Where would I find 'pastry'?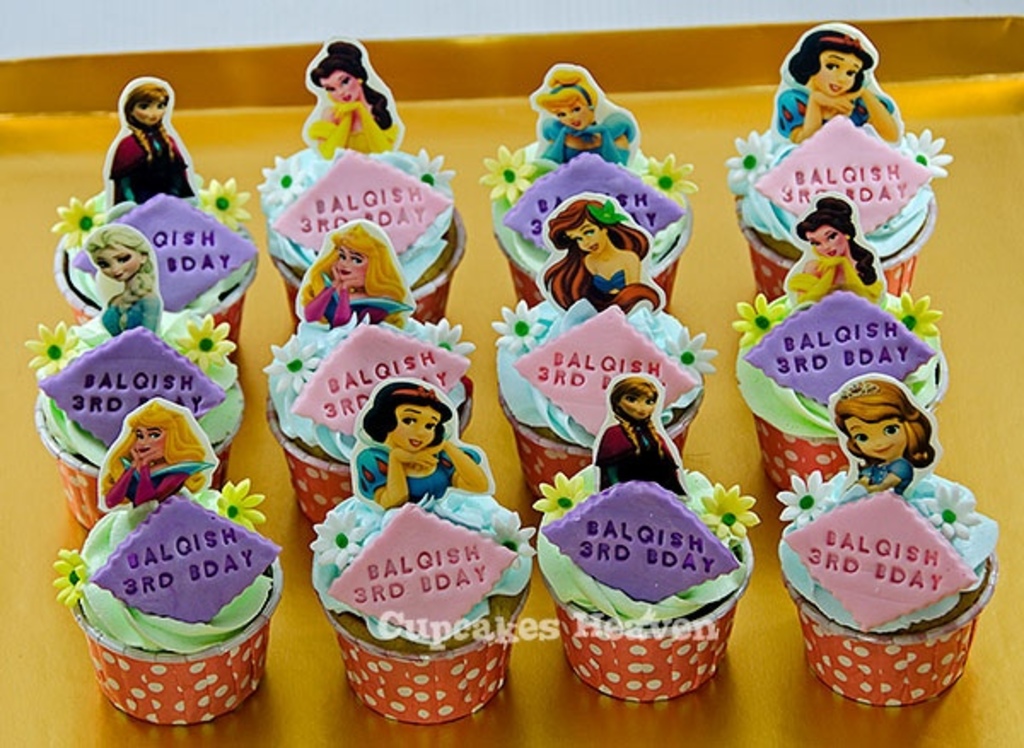
At 480/56/688/309.
